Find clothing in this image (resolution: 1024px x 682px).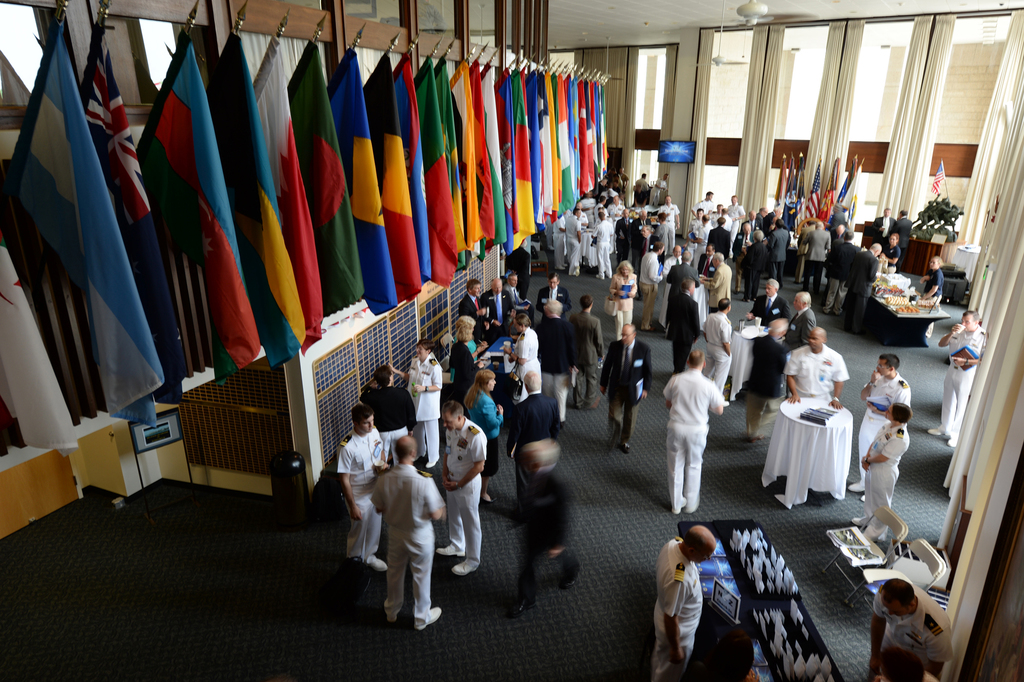
pyautogui.locateOnScreen(547, 223, 564, 270).
